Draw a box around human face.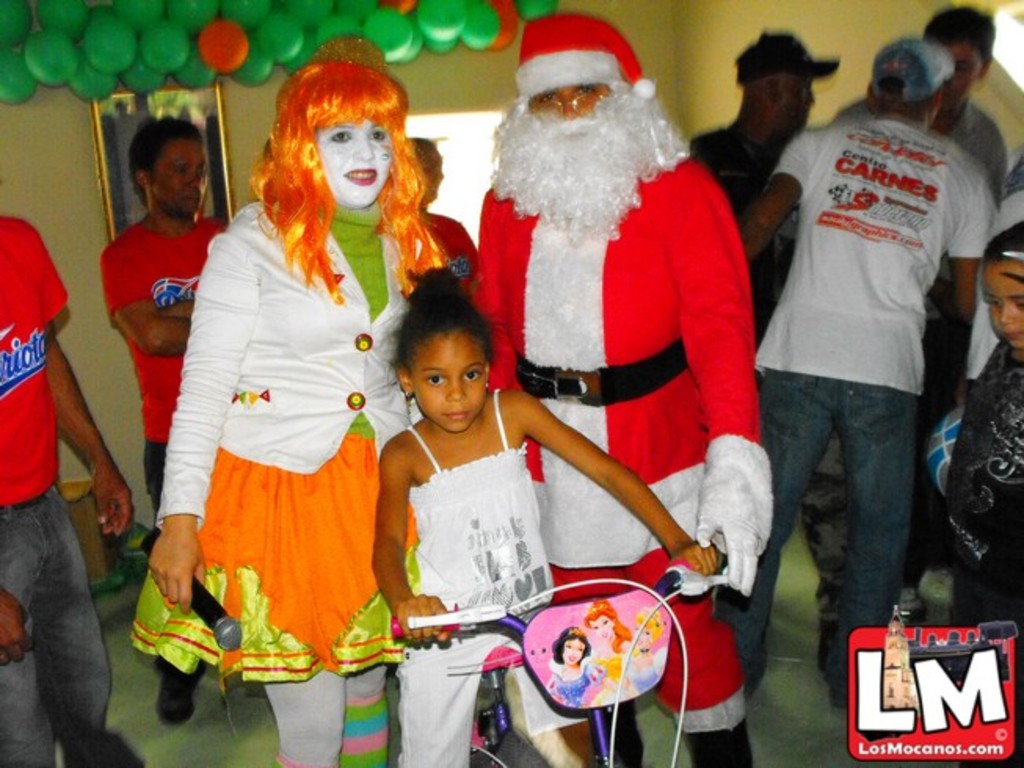
x1=983 y1=260 x2=1022 y2=351.
